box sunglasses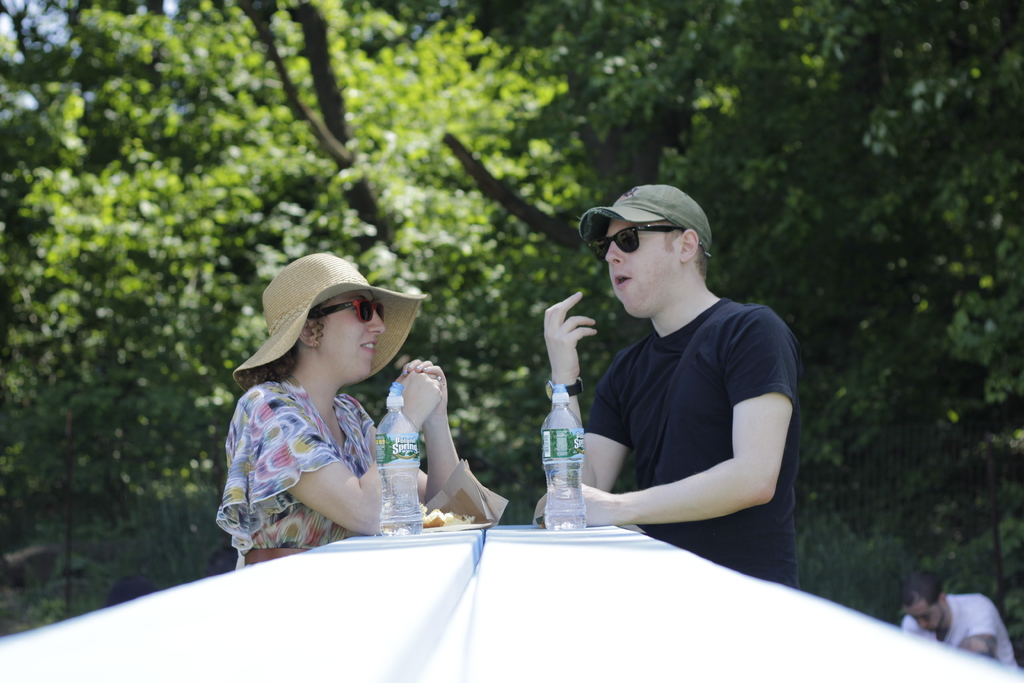
[left=591, top=226, right=692, bottom=259]
